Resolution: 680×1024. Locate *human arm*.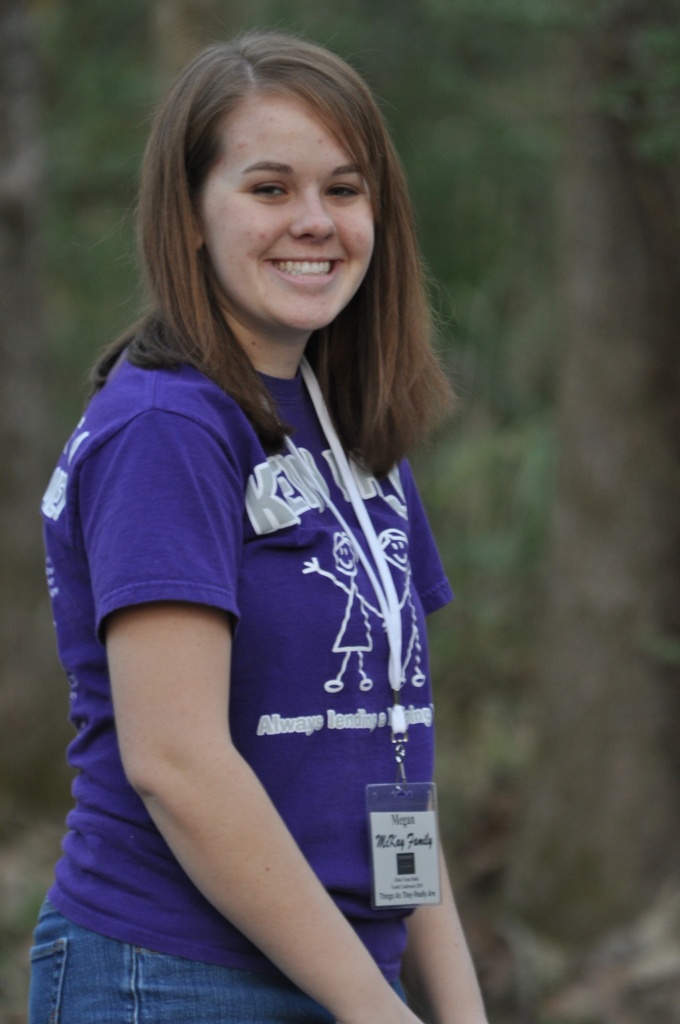
select_region(118, 481, 435, 985).
